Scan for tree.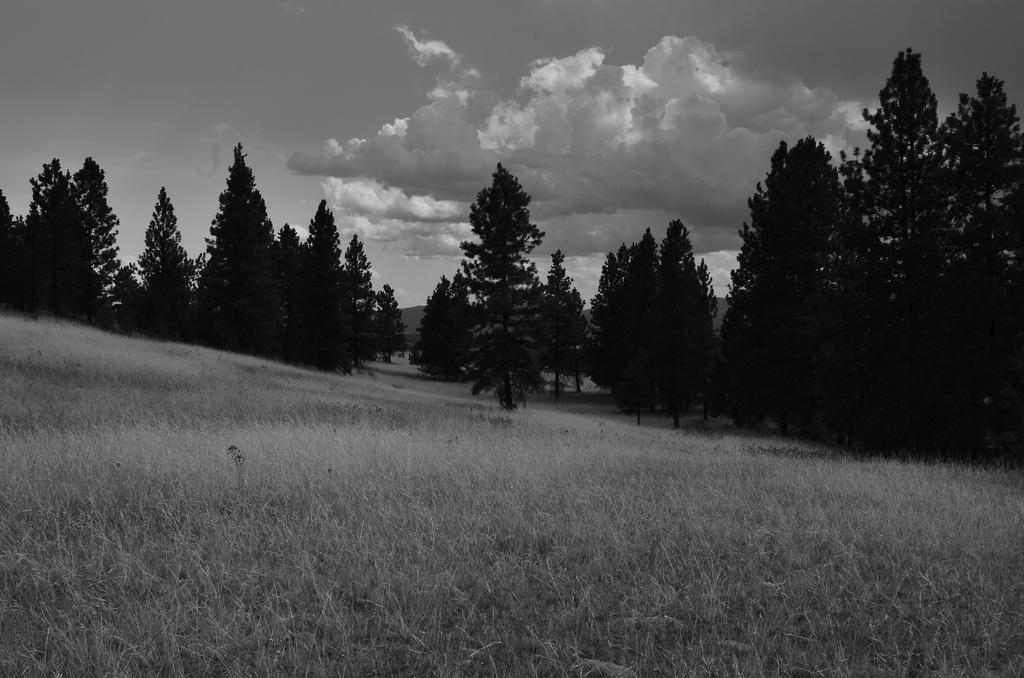
Scan result: (x1=194, y1=141, x2=283, y2=359).
